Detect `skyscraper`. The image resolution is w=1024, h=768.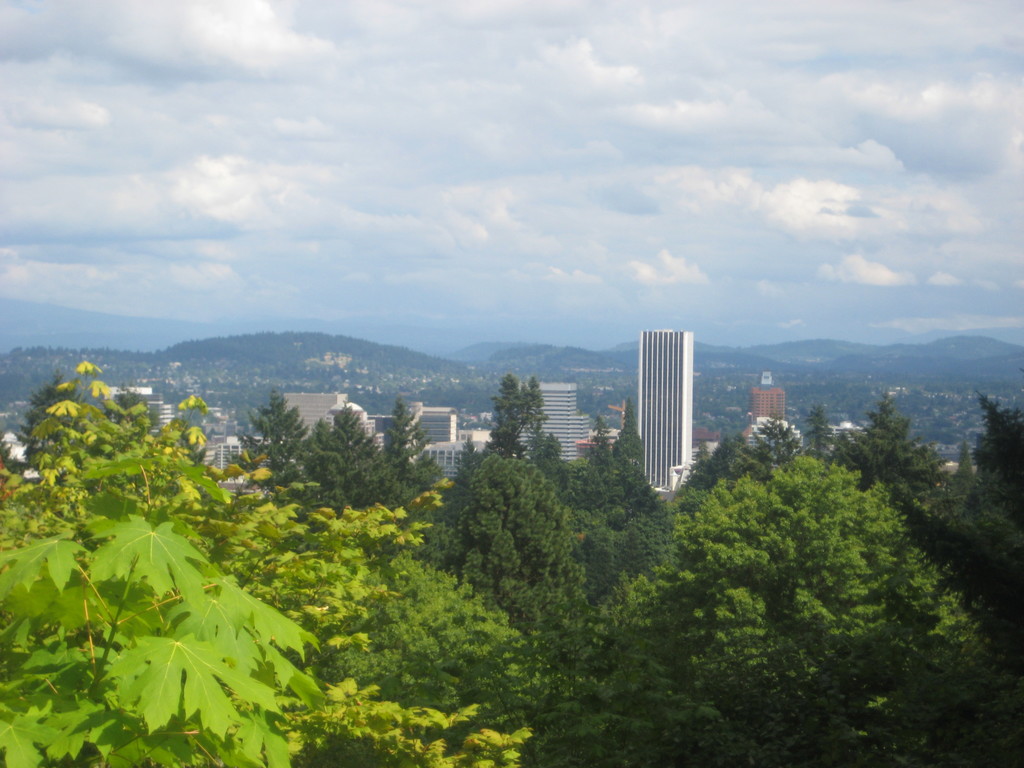
select_region(624, 314, 719, 507).
